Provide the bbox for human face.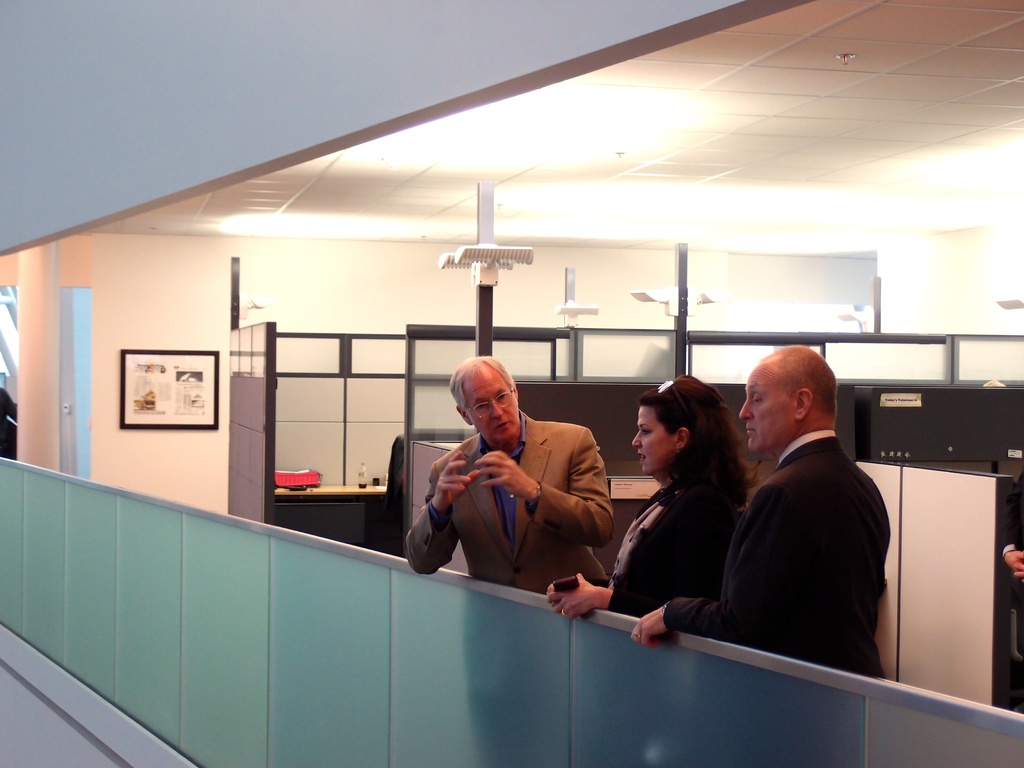
box=[735, 369, 786, 447].
